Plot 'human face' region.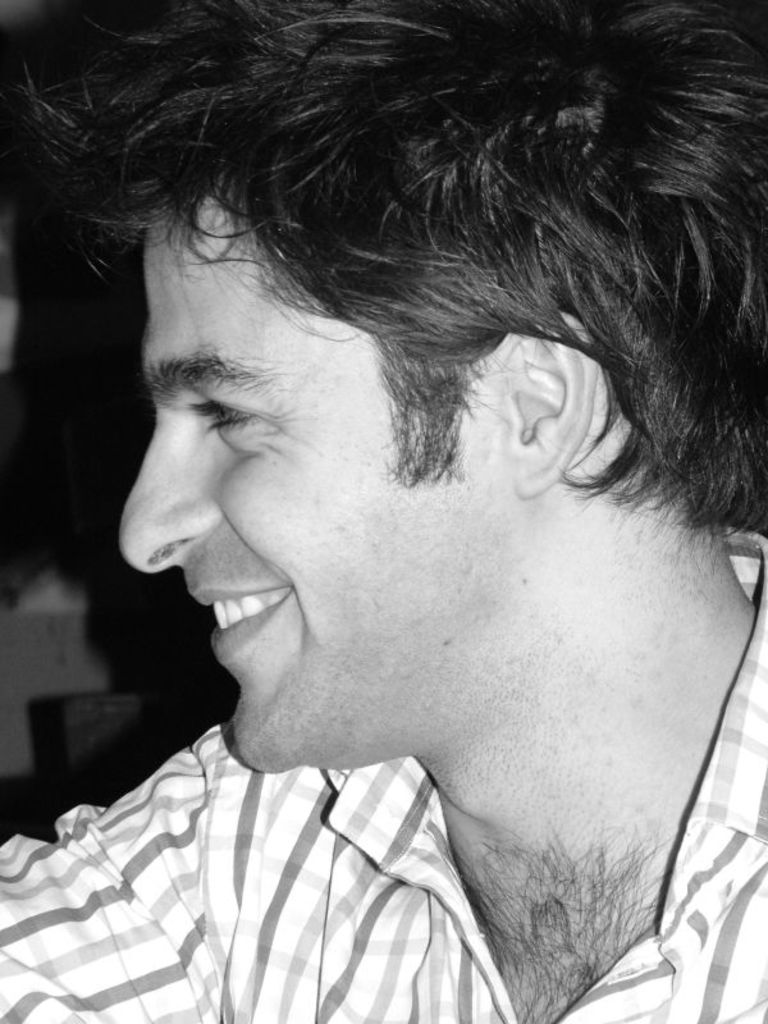
Plotted at left=120, top=204, right=506, bottom=767.
